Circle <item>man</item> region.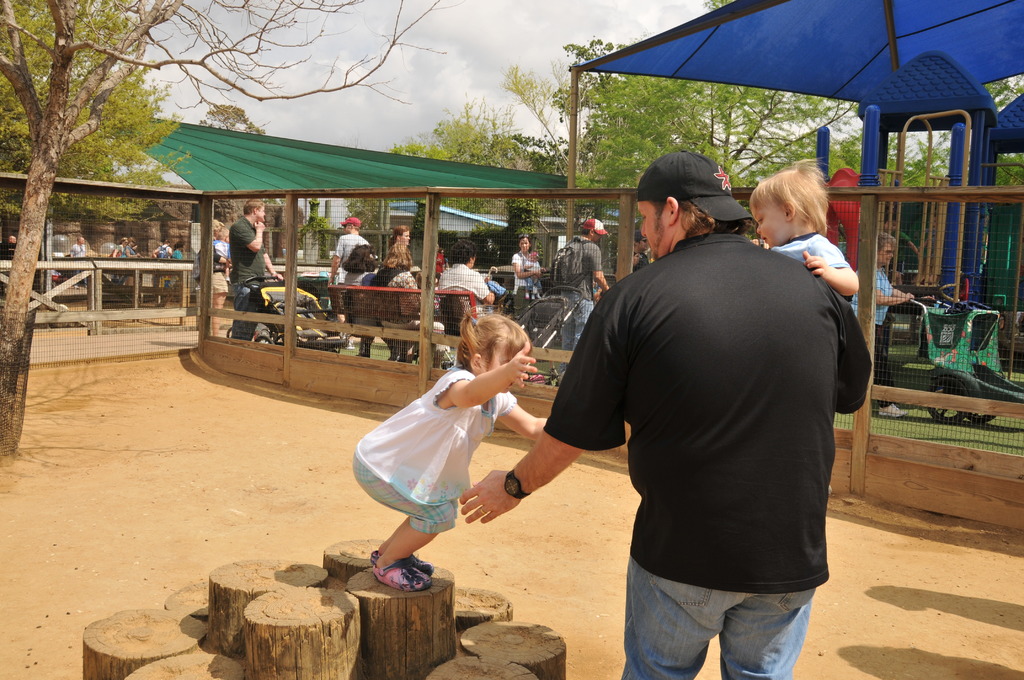
Region: x1=321 y1=213 x2=378 y2=346.
